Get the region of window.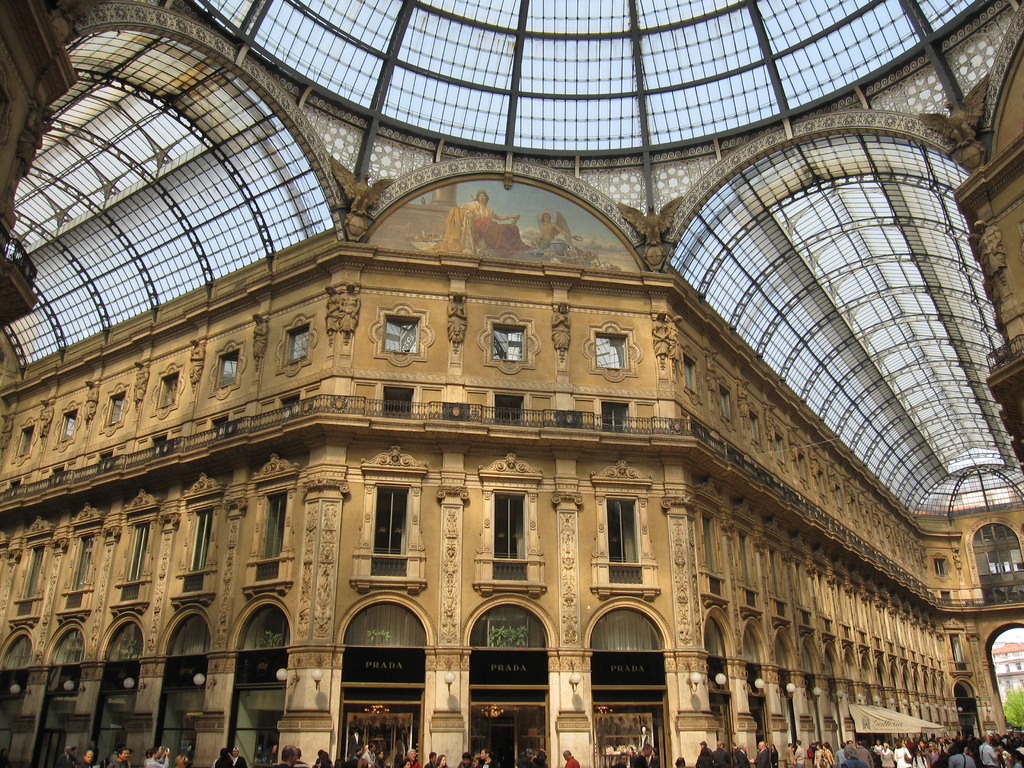
rect(714, 376, 739, 431).
